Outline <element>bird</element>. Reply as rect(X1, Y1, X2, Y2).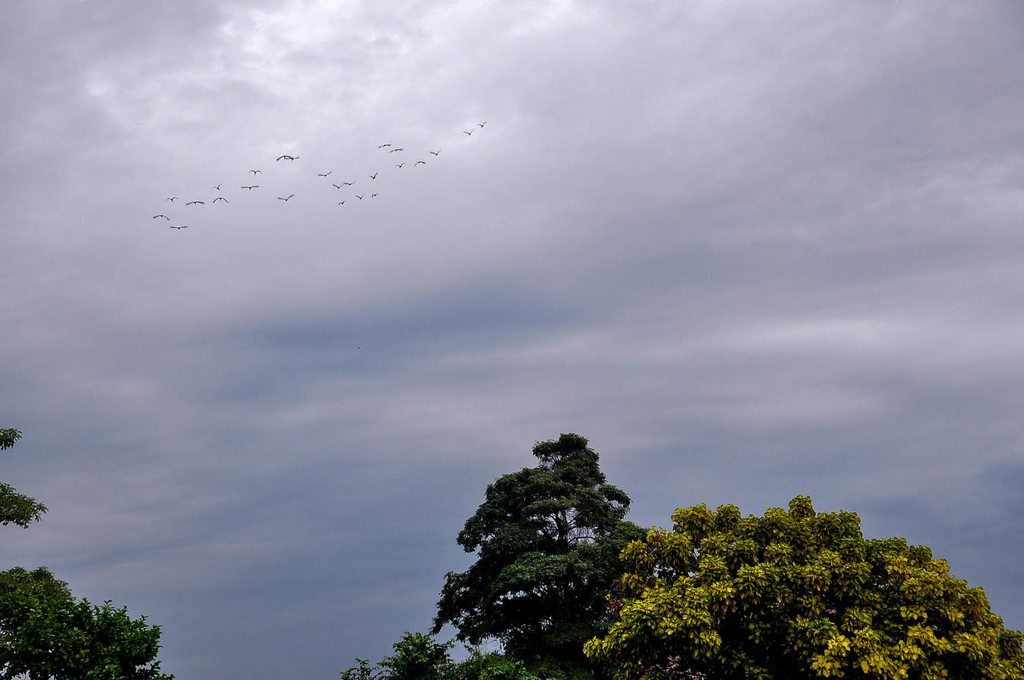
rect(373, 139, 395, 147).
